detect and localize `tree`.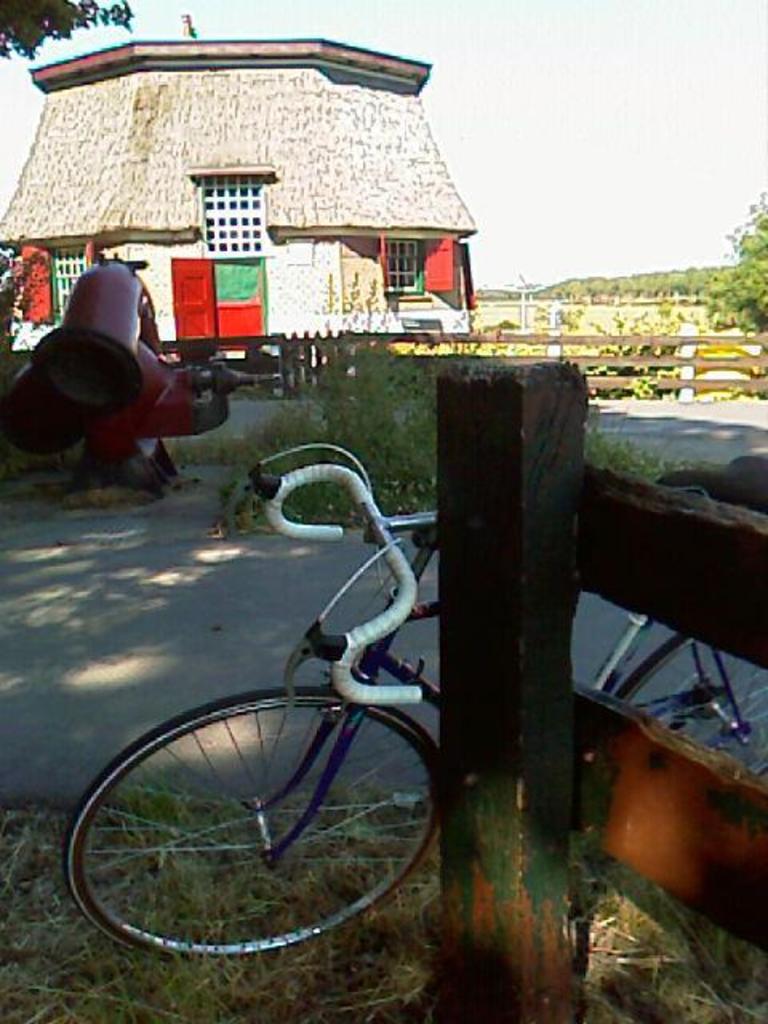
Localized at locate(0, 0, 136, 62).
